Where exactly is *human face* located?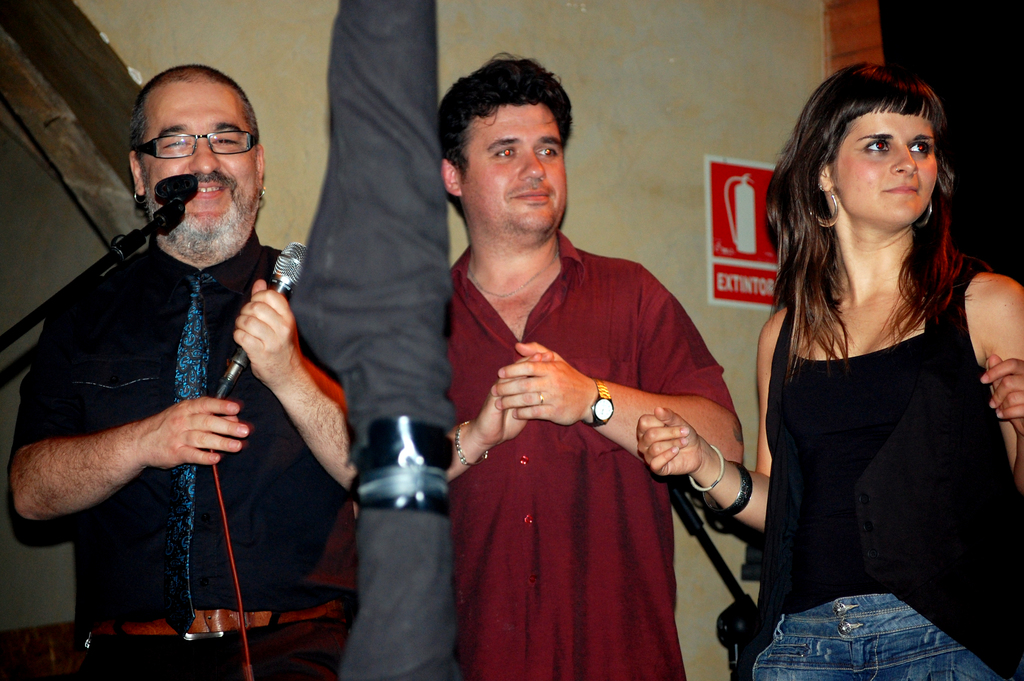
Its bounding box is (461, 92, 575, 237).
